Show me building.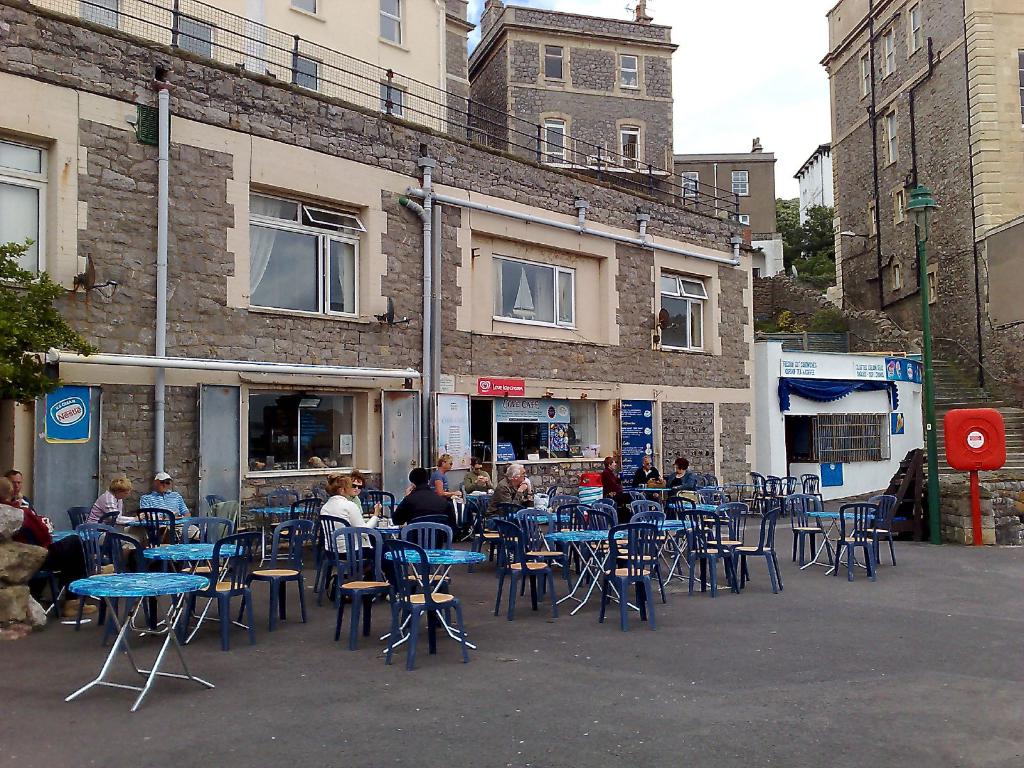
building is here: 674,135,778,279.
